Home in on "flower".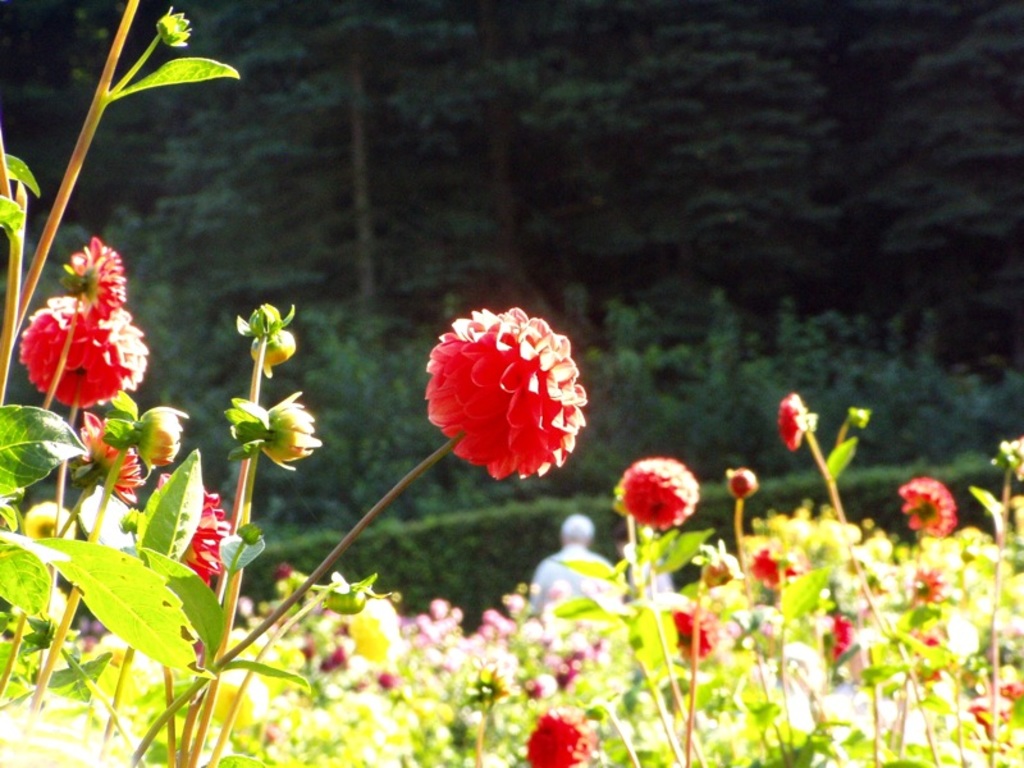
Homed in at rect(531, 716, 607, 767).
